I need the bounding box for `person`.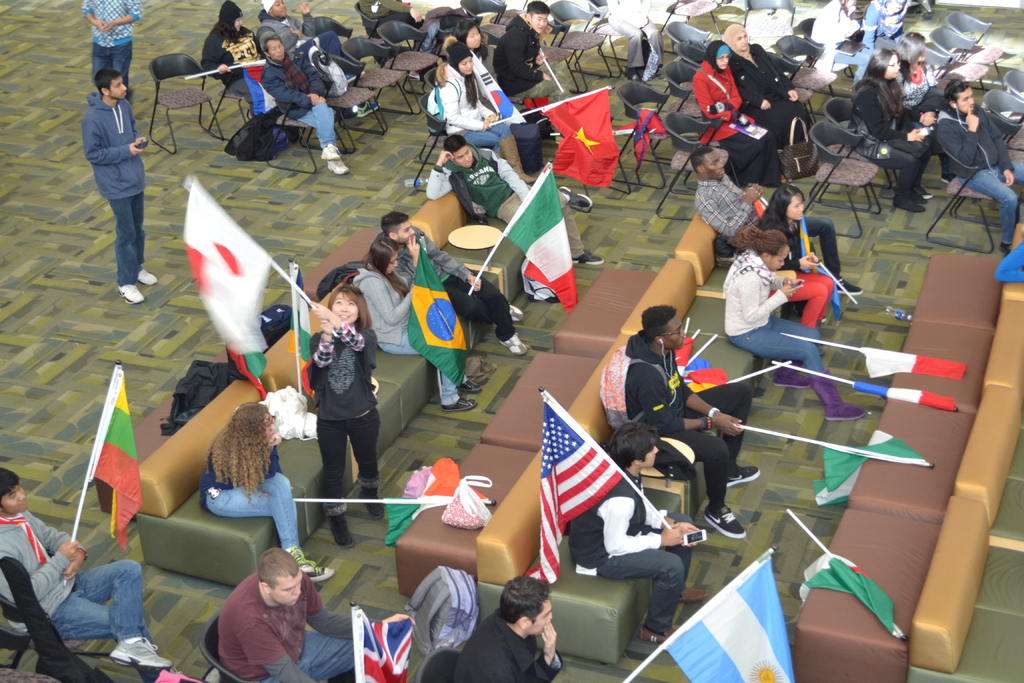
Here it is: <box>449,16,529,115</box>.
